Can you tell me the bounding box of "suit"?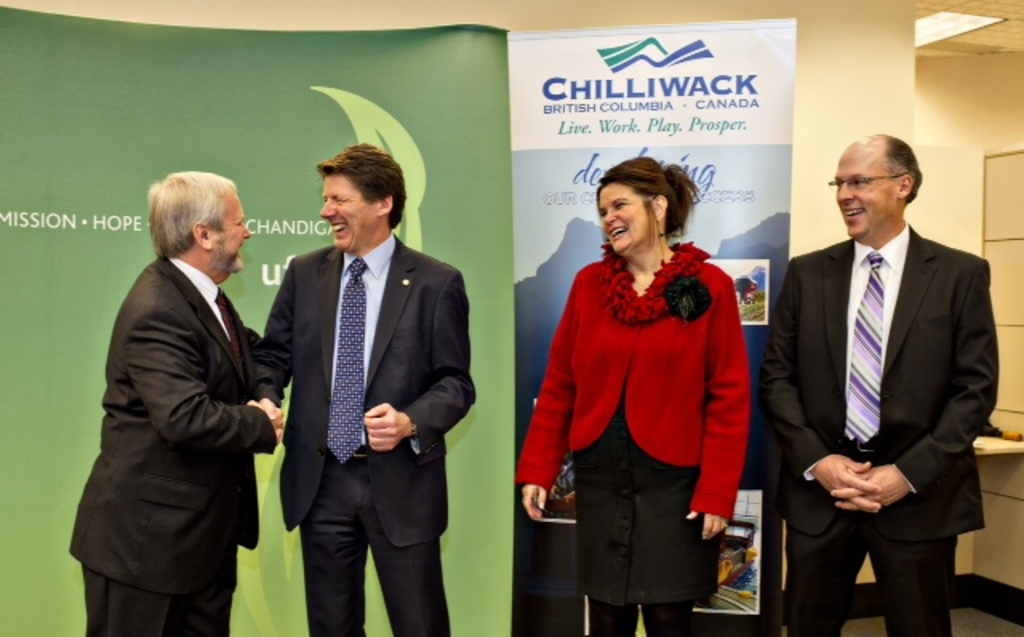
select_region(69, 253, 262, 635).
